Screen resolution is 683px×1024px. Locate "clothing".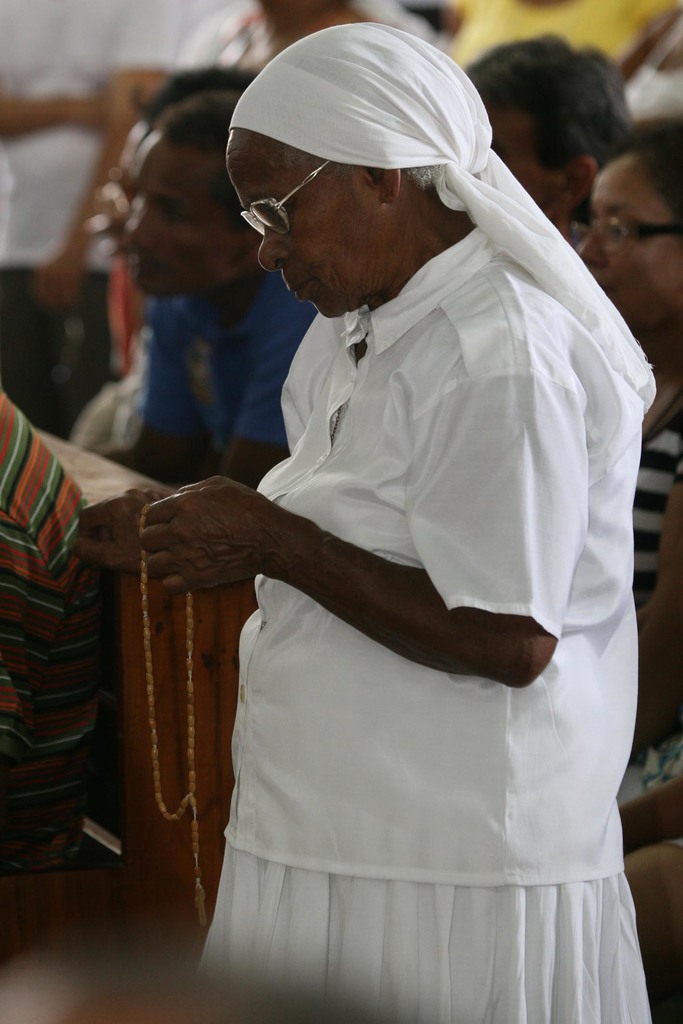
rect(613, 708, 682, 842).
